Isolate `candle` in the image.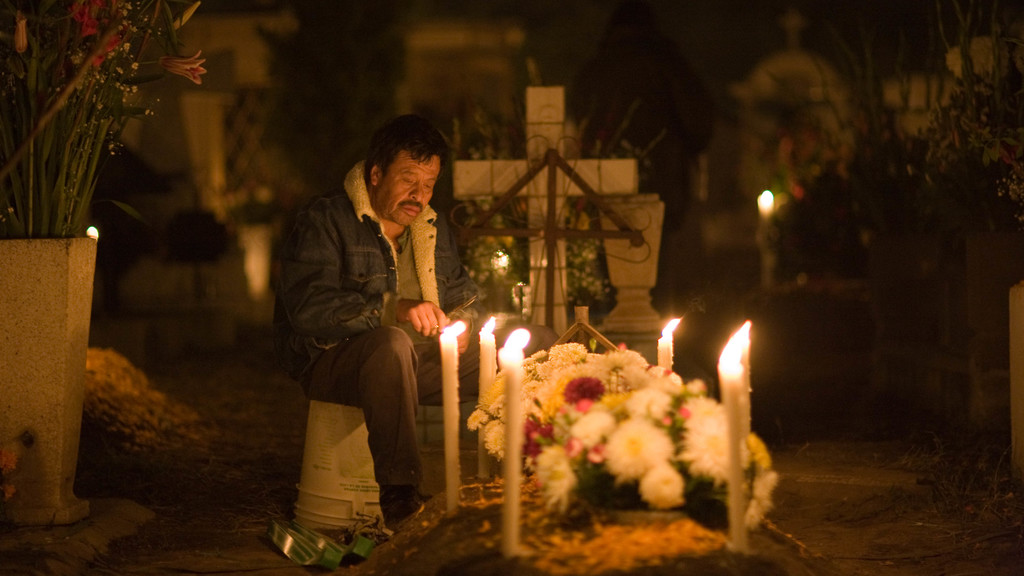
Isolated region: bbox=(445, 320, 466, 513).
